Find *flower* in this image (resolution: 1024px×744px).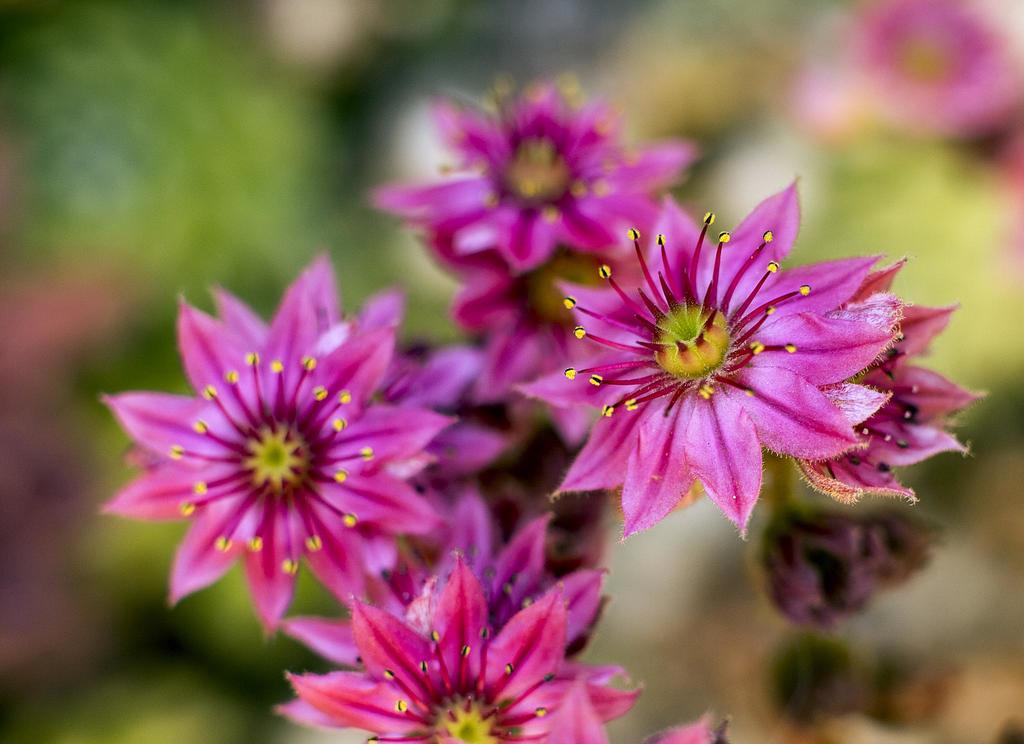
(x1=360, y1=77, x2=701, y2=273).
